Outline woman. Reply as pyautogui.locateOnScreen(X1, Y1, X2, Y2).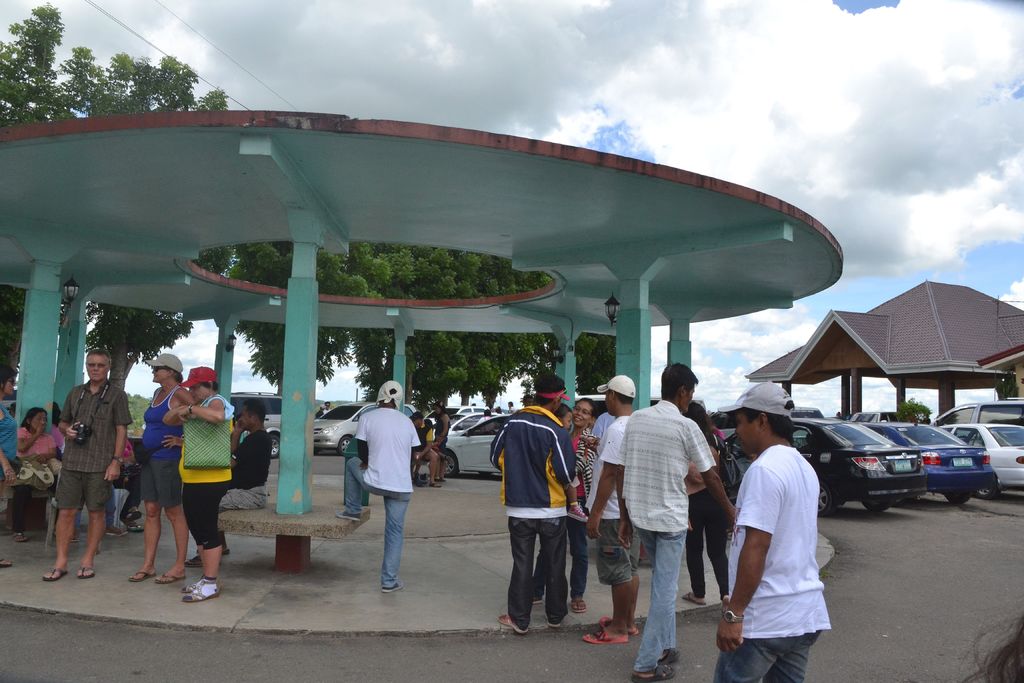
pyautogui.locateOnScreen(0, 364, 24, 568).
